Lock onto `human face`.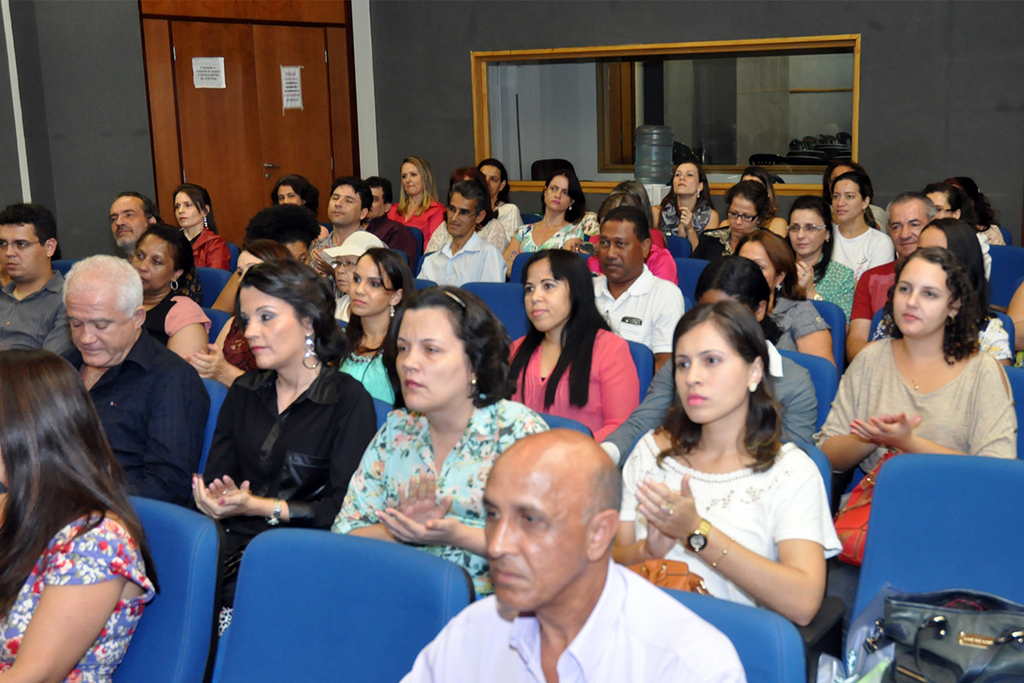
Locked: 370,185,387,223.
